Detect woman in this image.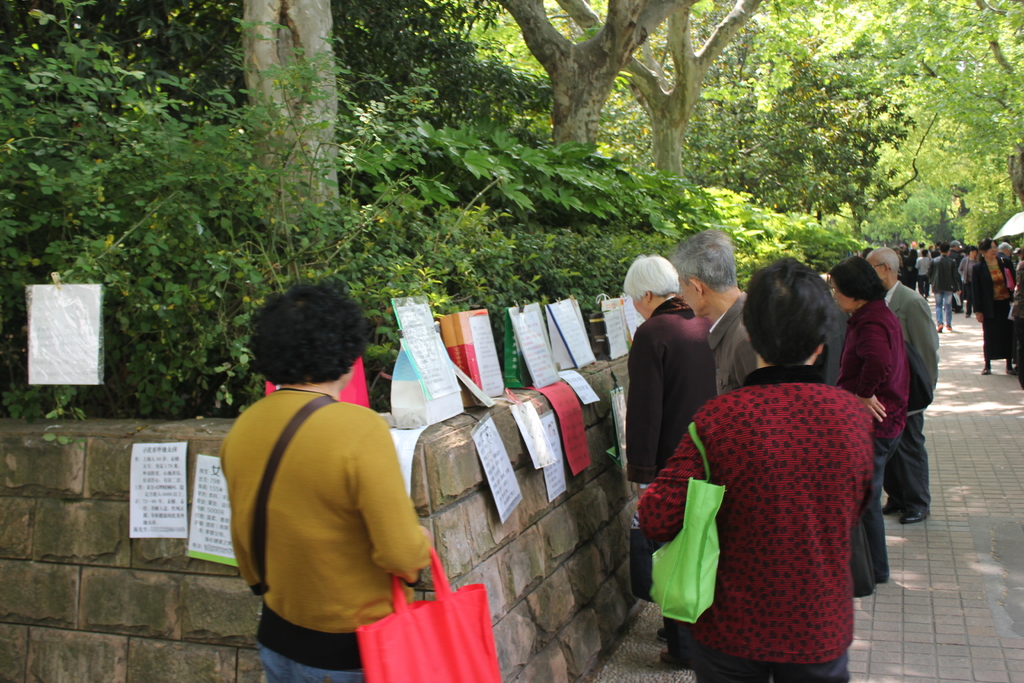
Detection: bbox=(828, 252, 910, 586).
